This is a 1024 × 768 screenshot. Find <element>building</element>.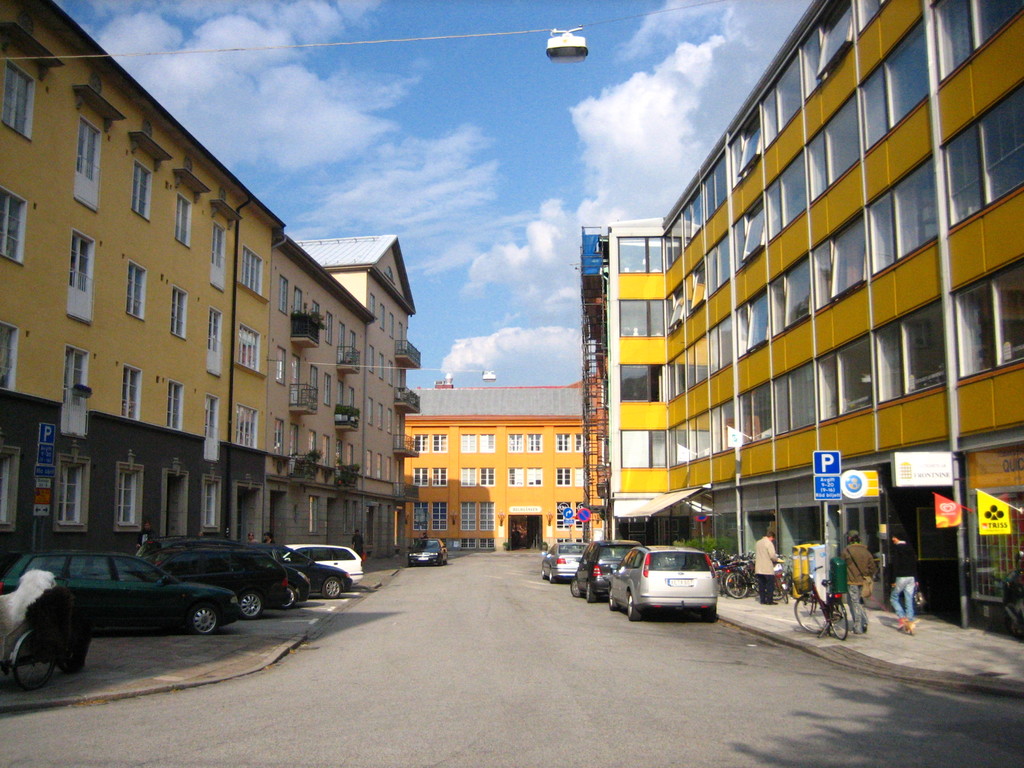
Bounding box: bbox=[580, 0, 1023, 630].
